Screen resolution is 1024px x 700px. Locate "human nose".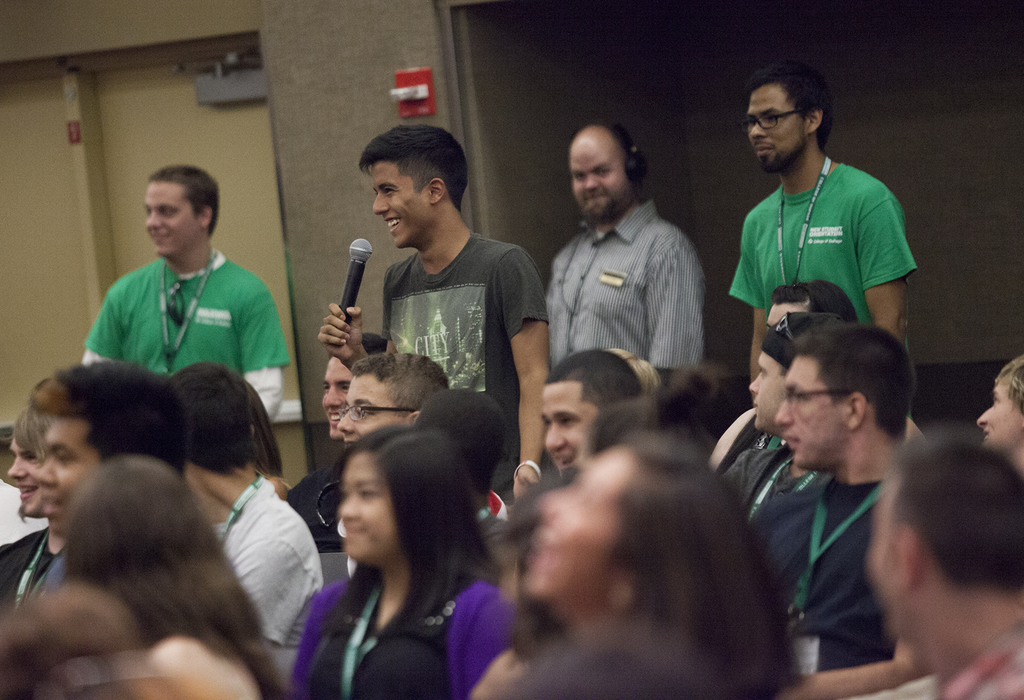
(335,411,351,434).
